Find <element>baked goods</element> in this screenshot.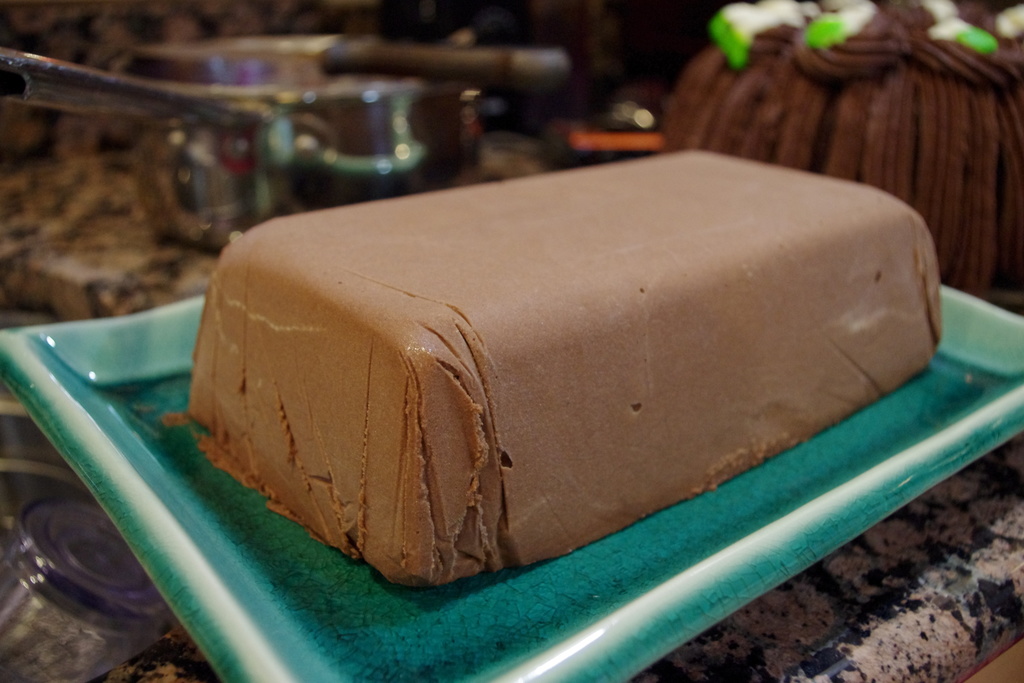
The bounding box for <element>baked goods</element> is Rect(165, 145, 945, 595).
